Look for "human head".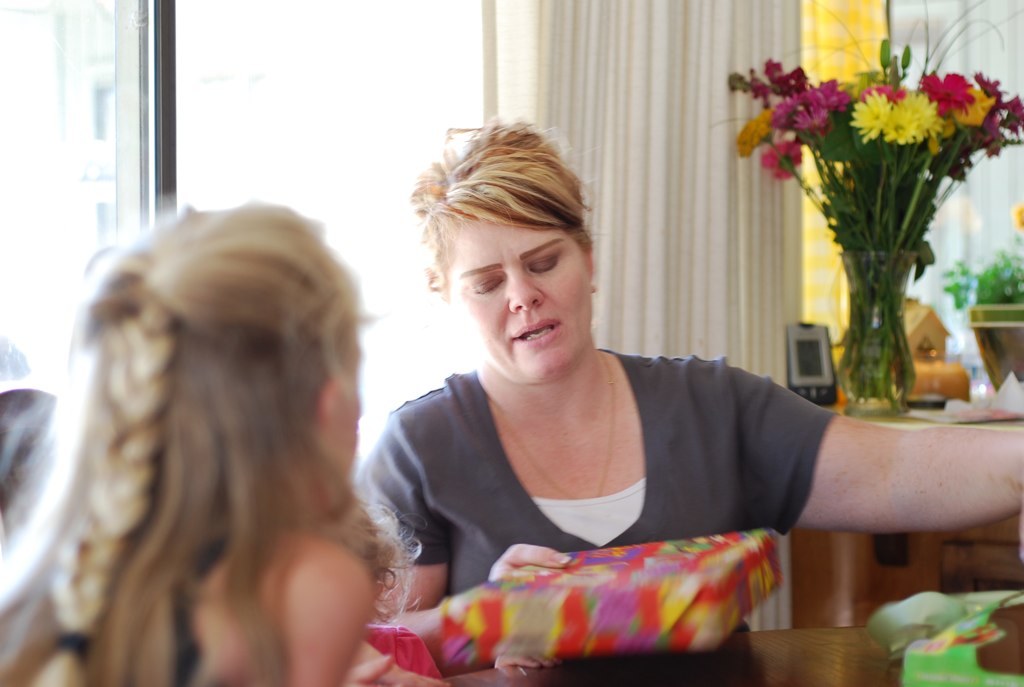
Found: 62 200 365 508.
